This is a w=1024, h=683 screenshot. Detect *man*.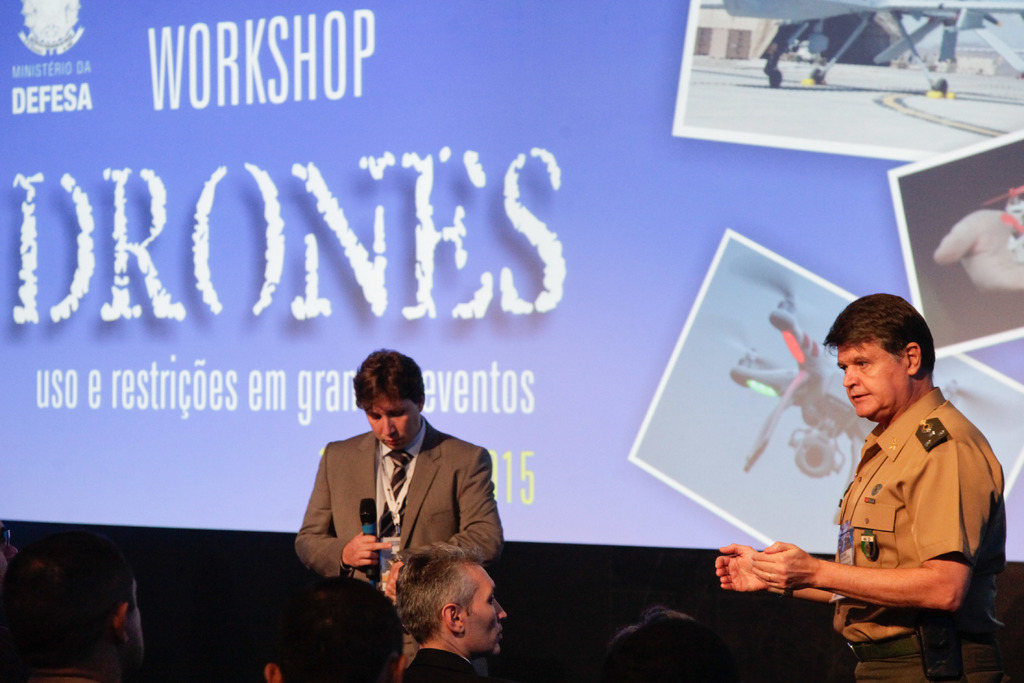
Rect(394, 541, 513, 682).
